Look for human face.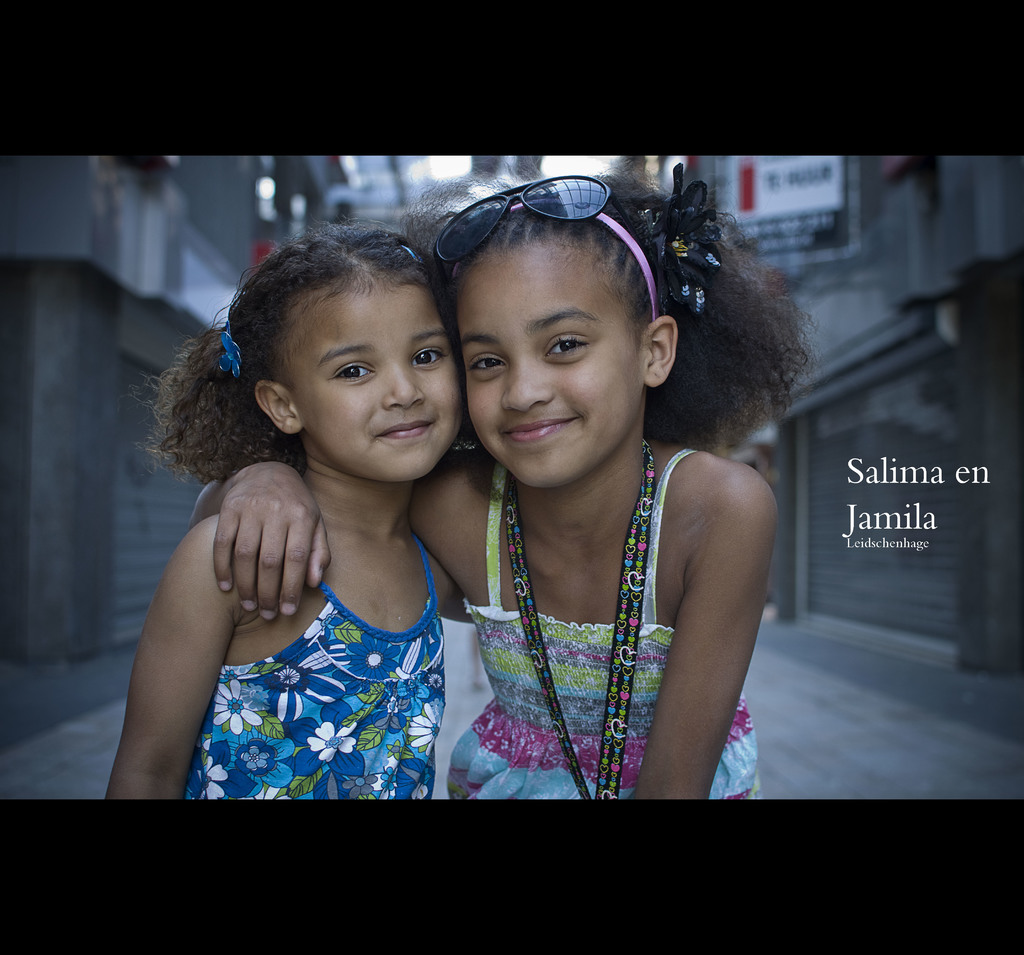
Found: Rect(456, 234, 637, 487).
